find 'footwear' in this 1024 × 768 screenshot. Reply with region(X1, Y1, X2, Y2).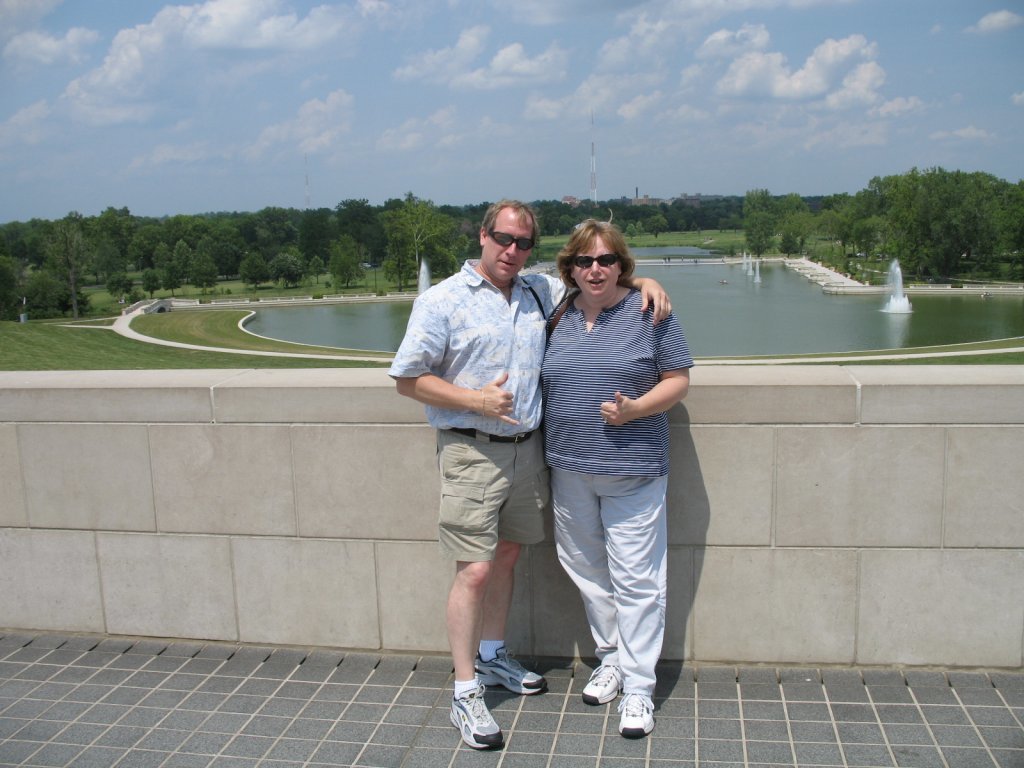
region(438, 667, 527, 752).
